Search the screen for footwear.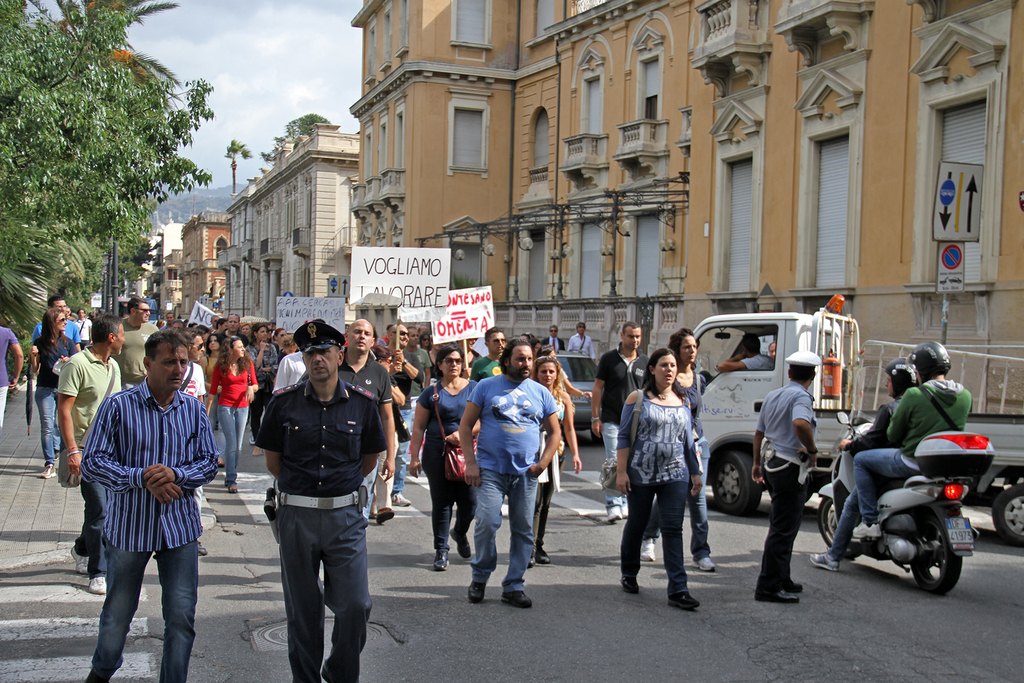
Found at (807, 550, 841, 572).
